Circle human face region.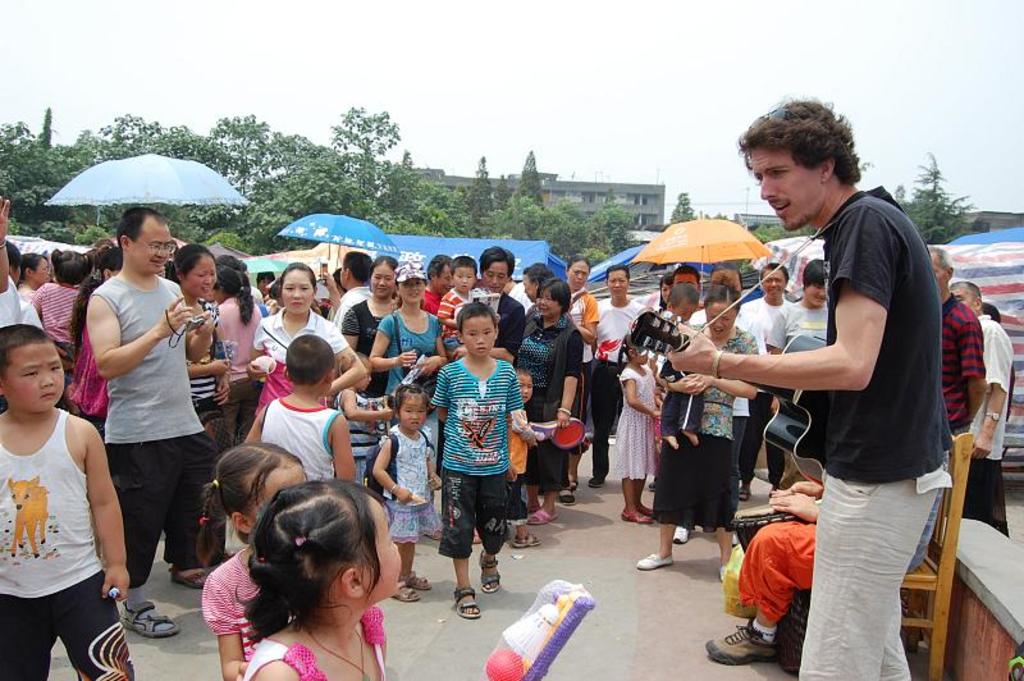
Region: locate(803, 283, 826, 305).
